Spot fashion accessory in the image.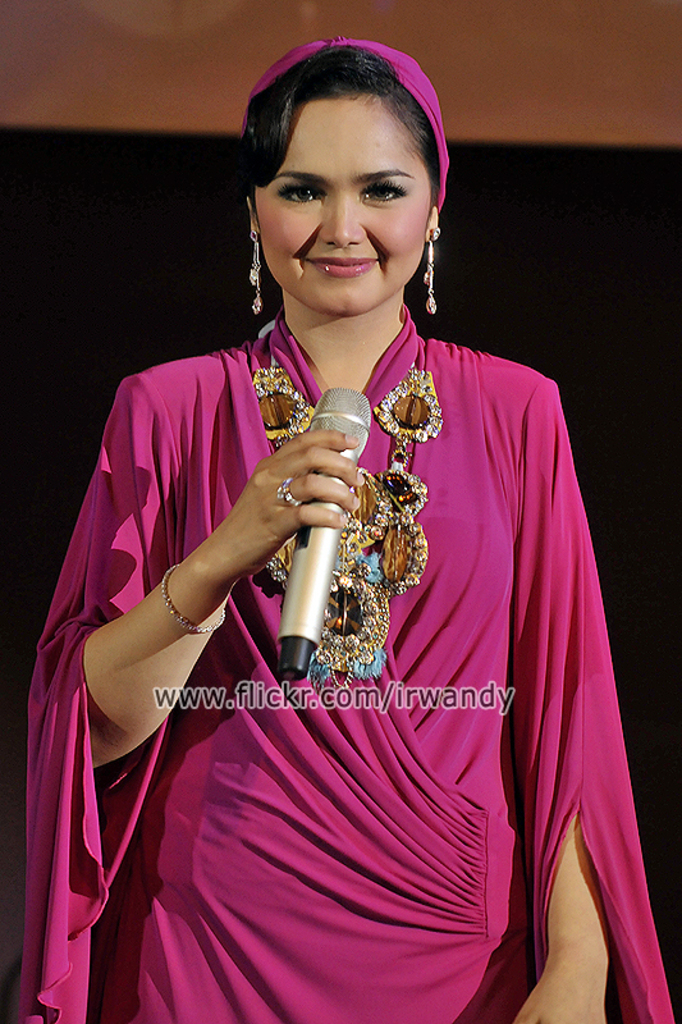
fashion accessory found at x1=248 y1=319 x2=445 y2=692.
